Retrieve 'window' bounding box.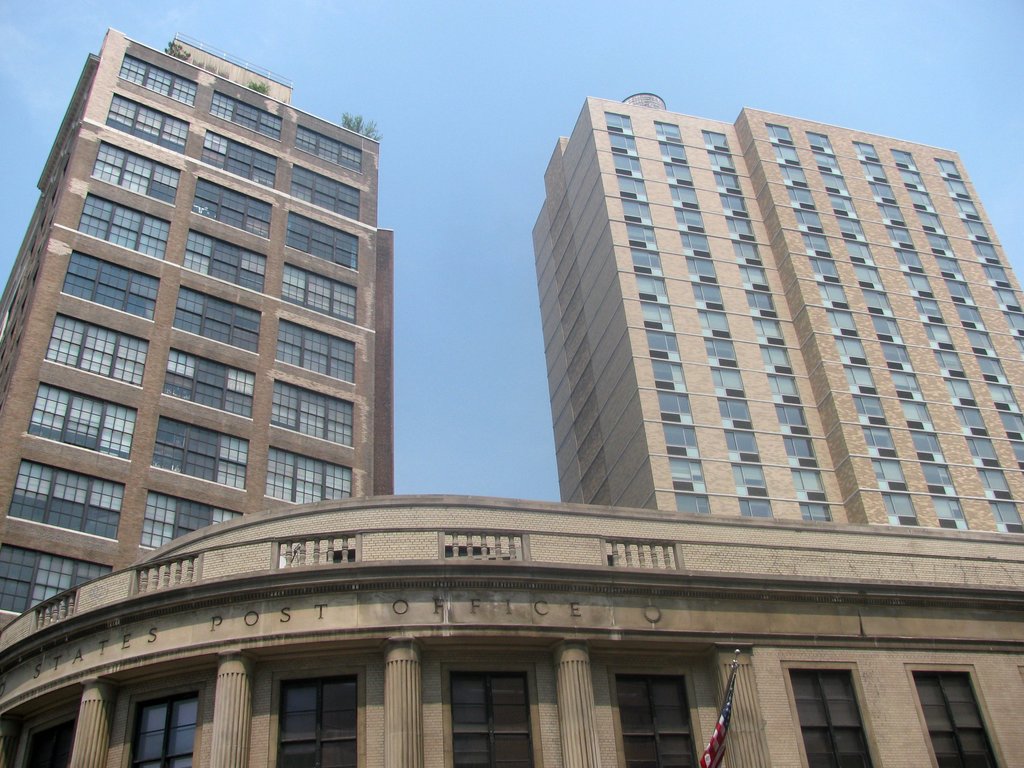
Bounding box: Rect(758, 345, 795, 373).
